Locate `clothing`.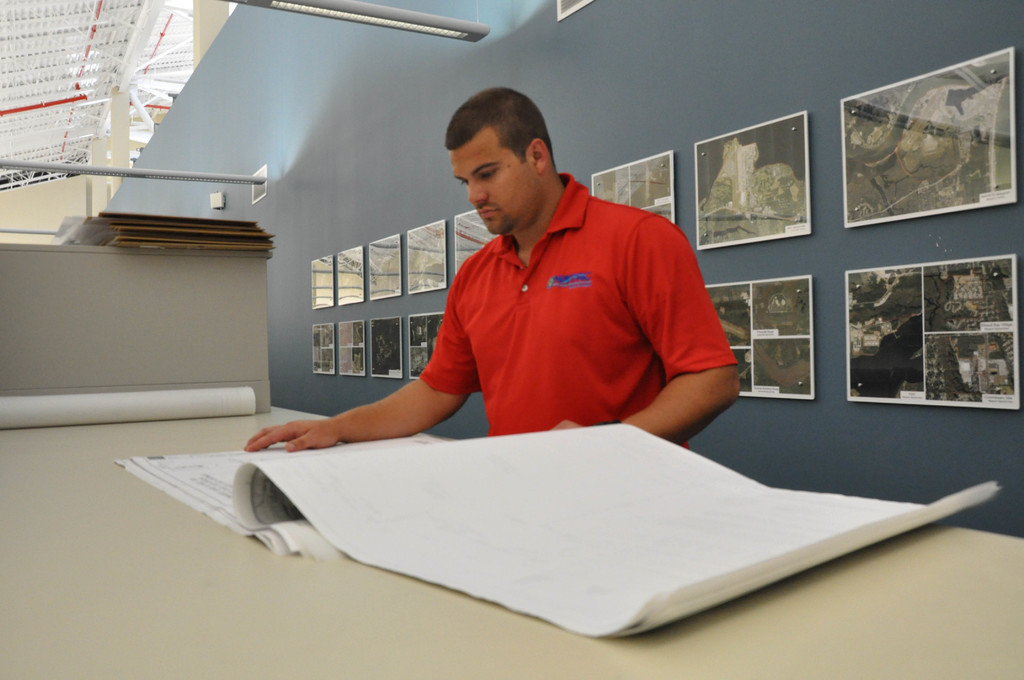
Bounding box: (left=375, top=159, right=732, bottom=444).
